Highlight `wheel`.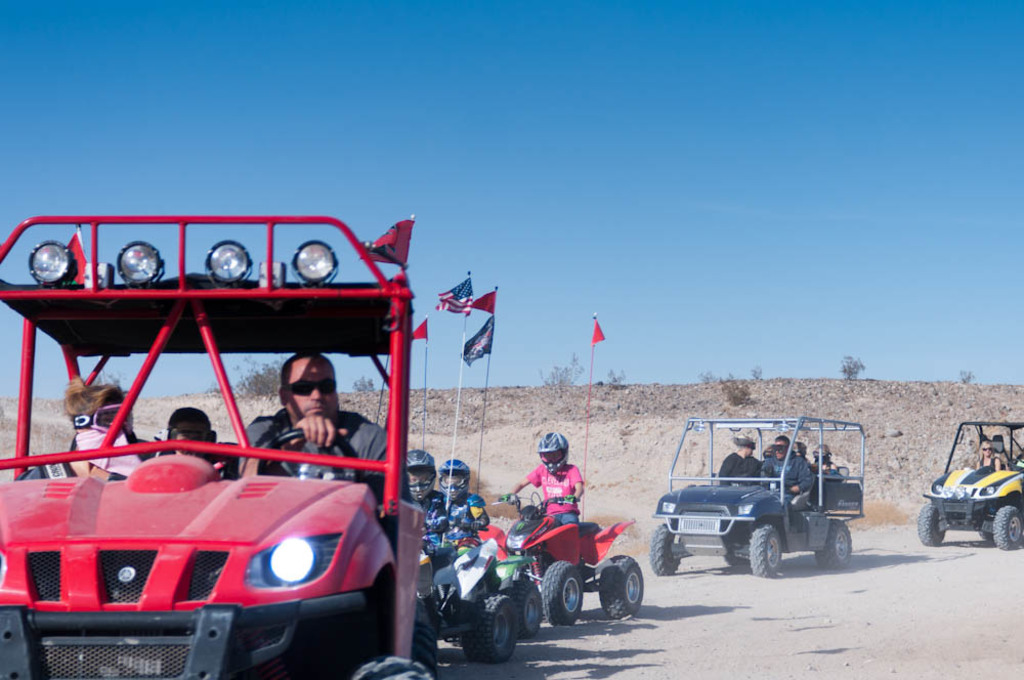
Highlighted region: <box>412,601,436,672</box>.
